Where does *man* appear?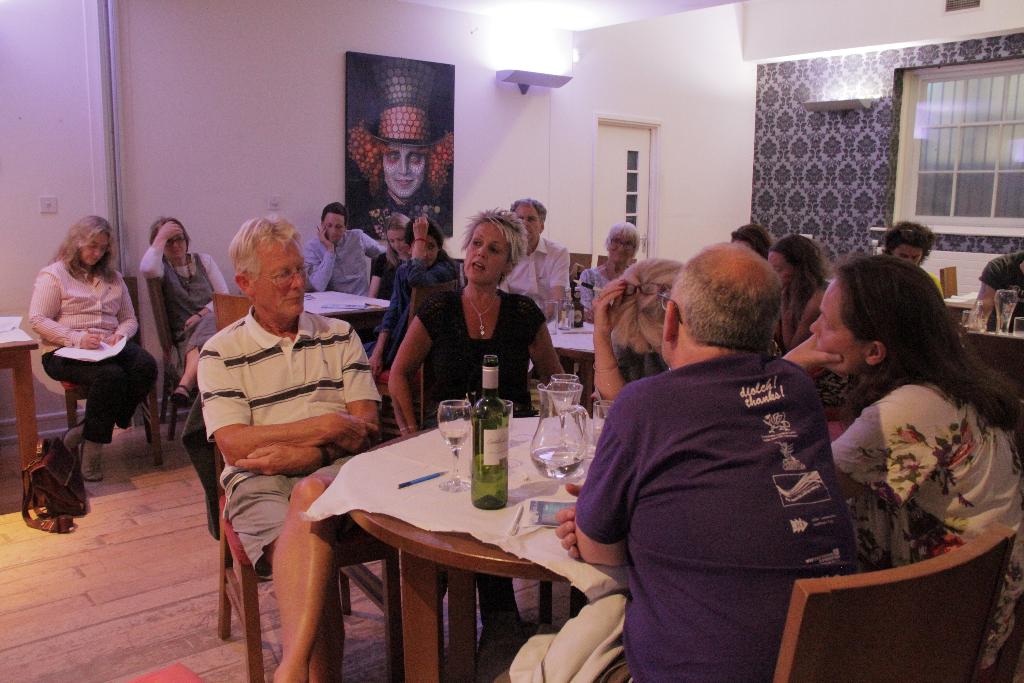
Appears at x1=301 y1=199 x2=391 y2=296.
